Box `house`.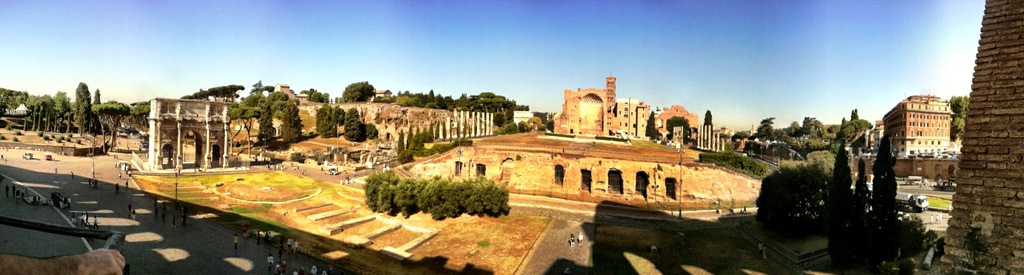
(x1=880, y1=93, x2=959, y2=157).
